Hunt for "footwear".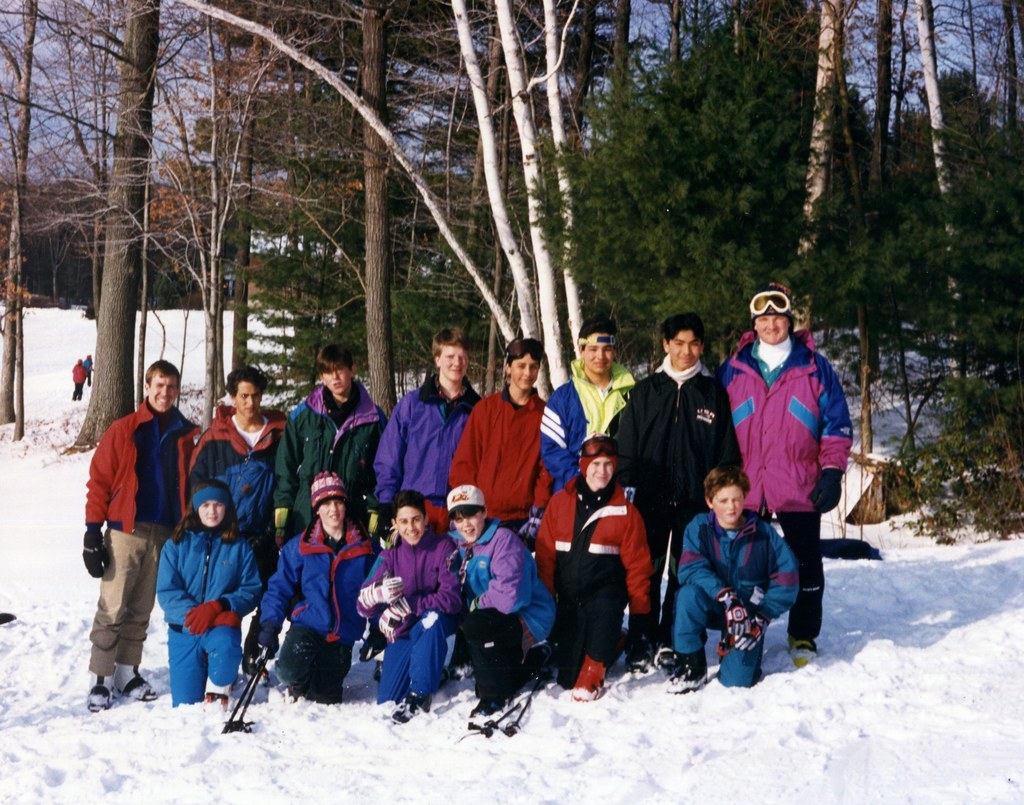
Hunted down at region(658, 653, 716, 686).
